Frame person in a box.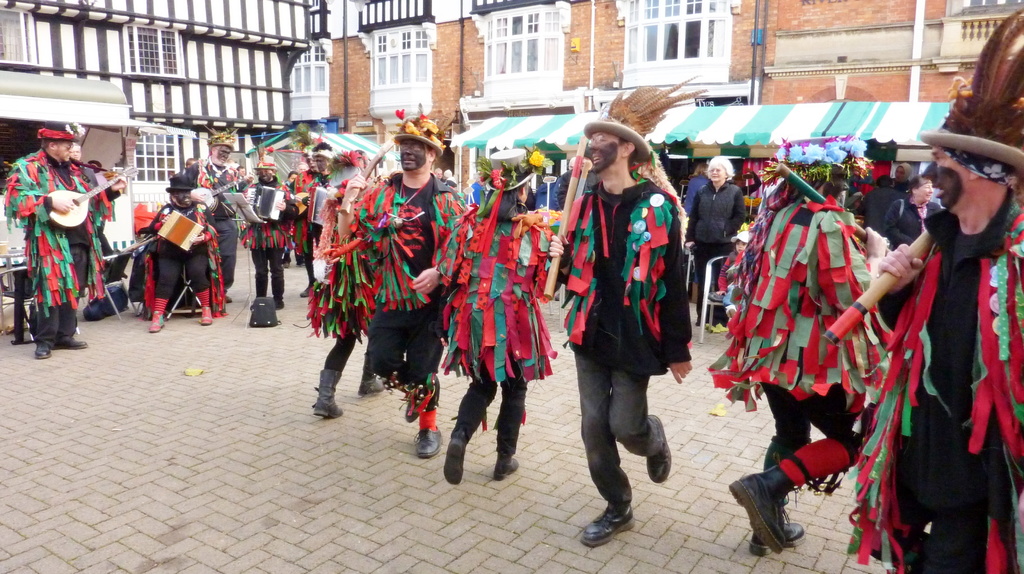
887:171:943:246.
